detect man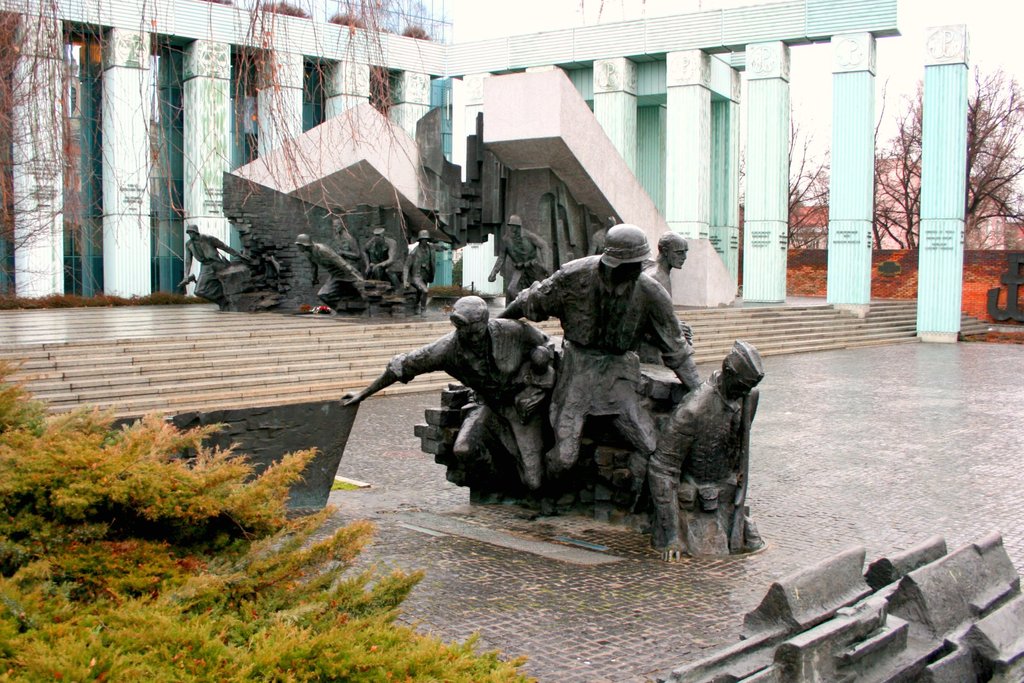
[x1=645, y1=234, x2=692, y2=366]
